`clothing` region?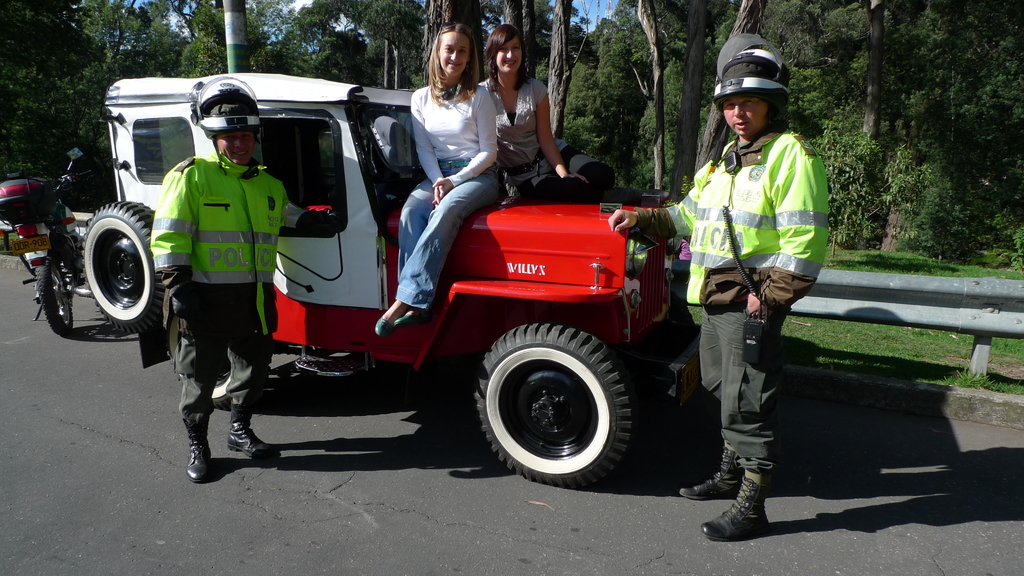
394:83:501:310
